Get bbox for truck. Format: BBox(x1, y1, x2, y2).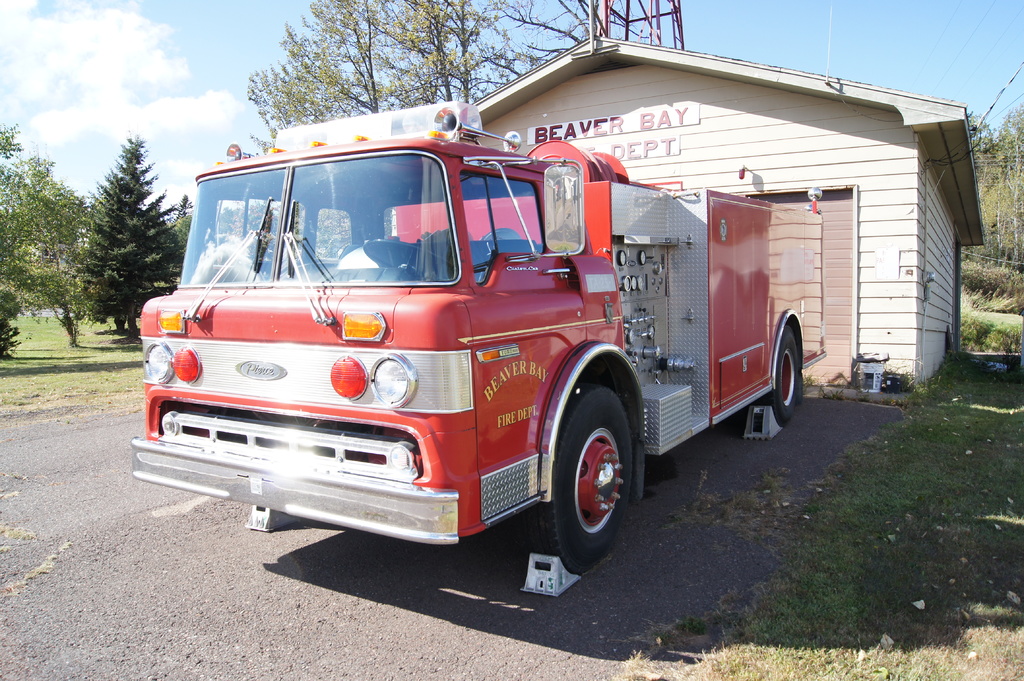
BBox(159, 98, 892, 583).
